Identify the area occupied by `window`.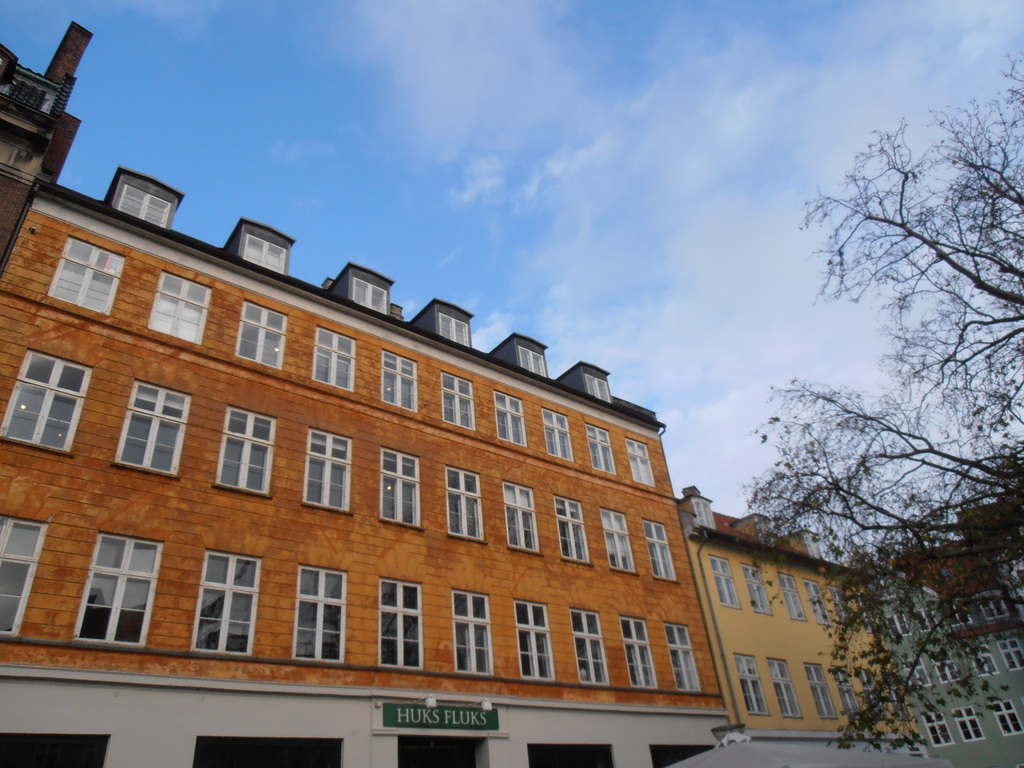
Area: Rect(377, 577, 425, 669).
